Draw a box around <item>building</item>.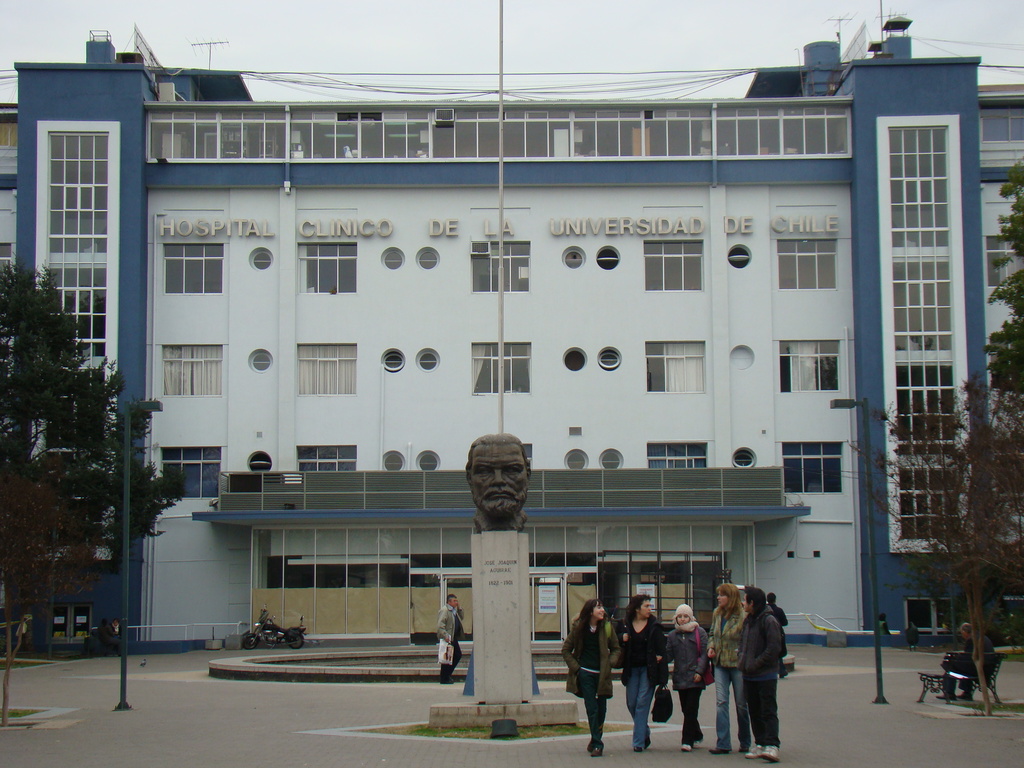
(0,2,1023,644).
